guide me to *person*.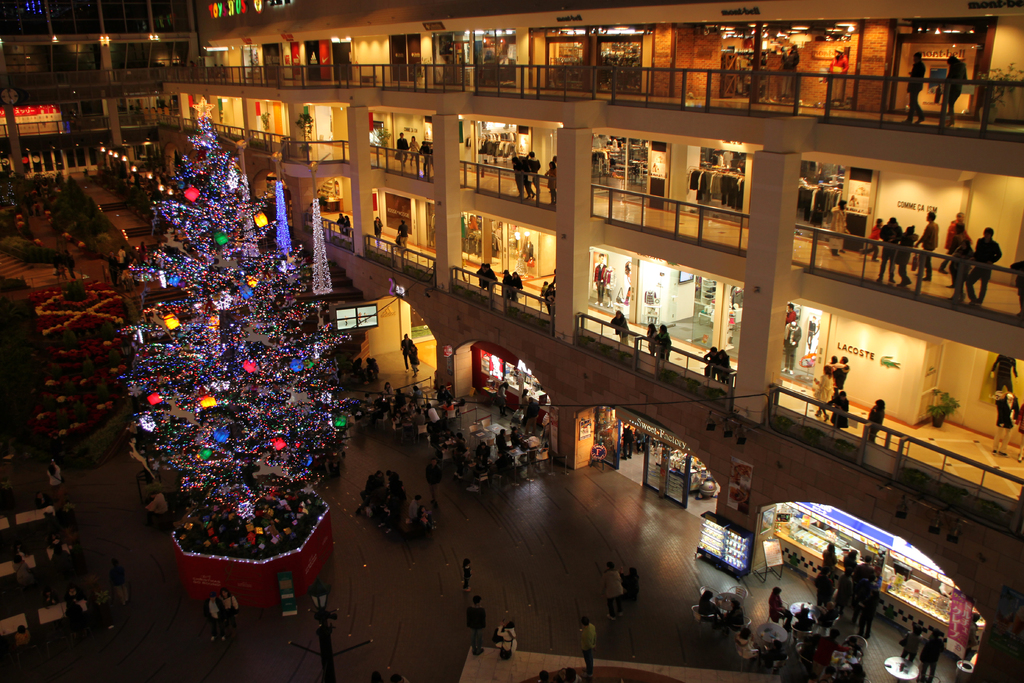
Guidance: box=[835, 355, 853, 391].
